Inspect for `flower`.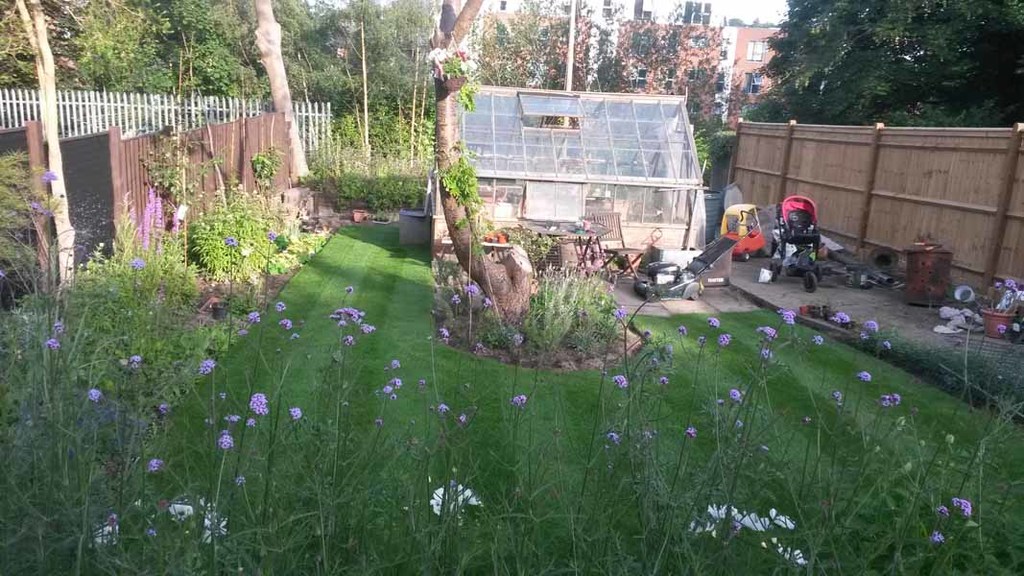
Inspection: locate(87, 389, 101, 402).
